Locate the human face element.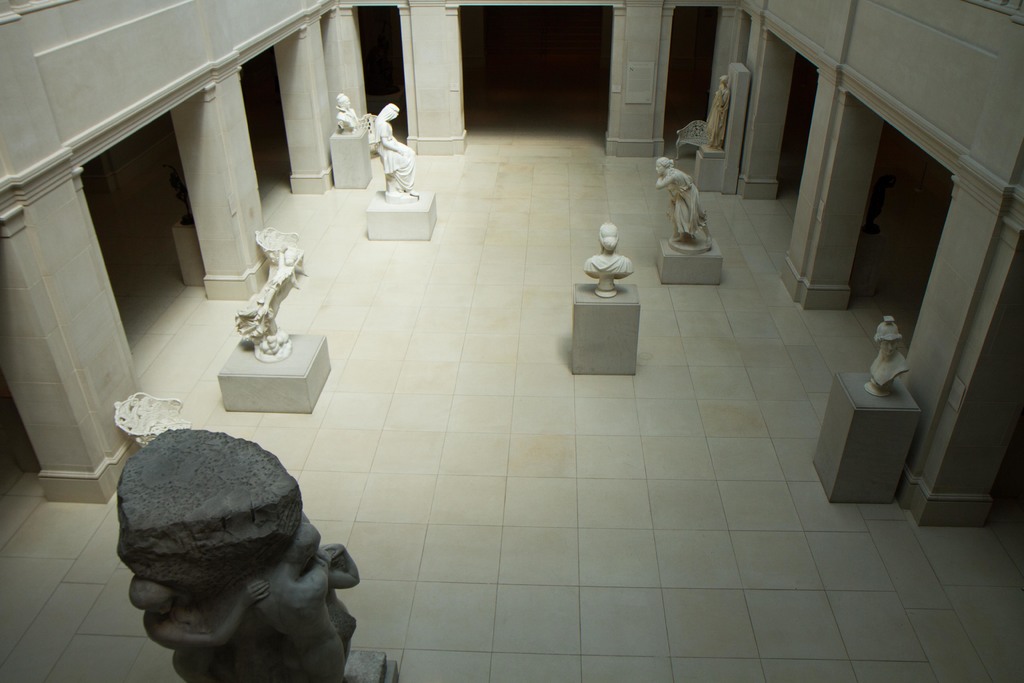
Element bbox: [880, 338, 901, 358].
